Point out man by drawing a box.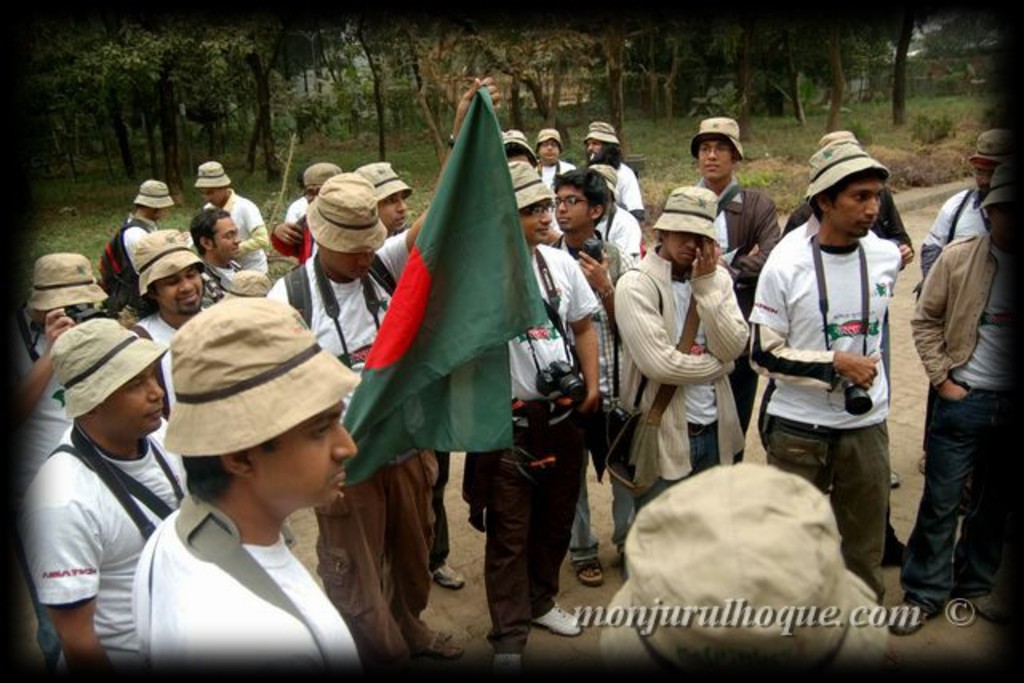
locate(266, 162, 350, 266).
